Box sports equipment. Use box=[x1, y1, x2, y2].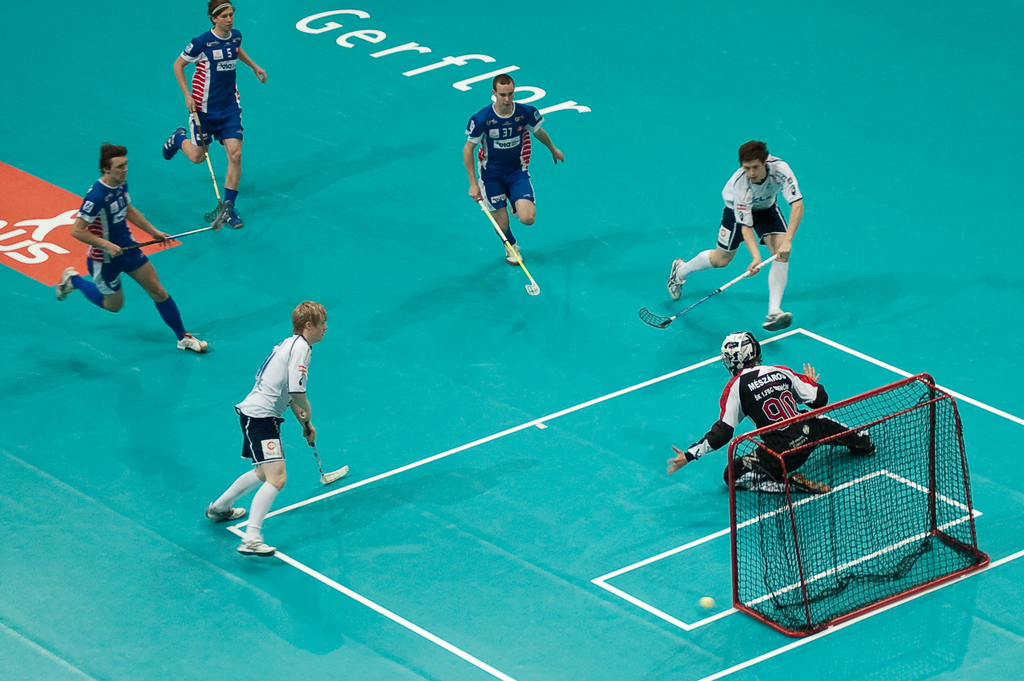
box=[668, 259, 682, 300].
